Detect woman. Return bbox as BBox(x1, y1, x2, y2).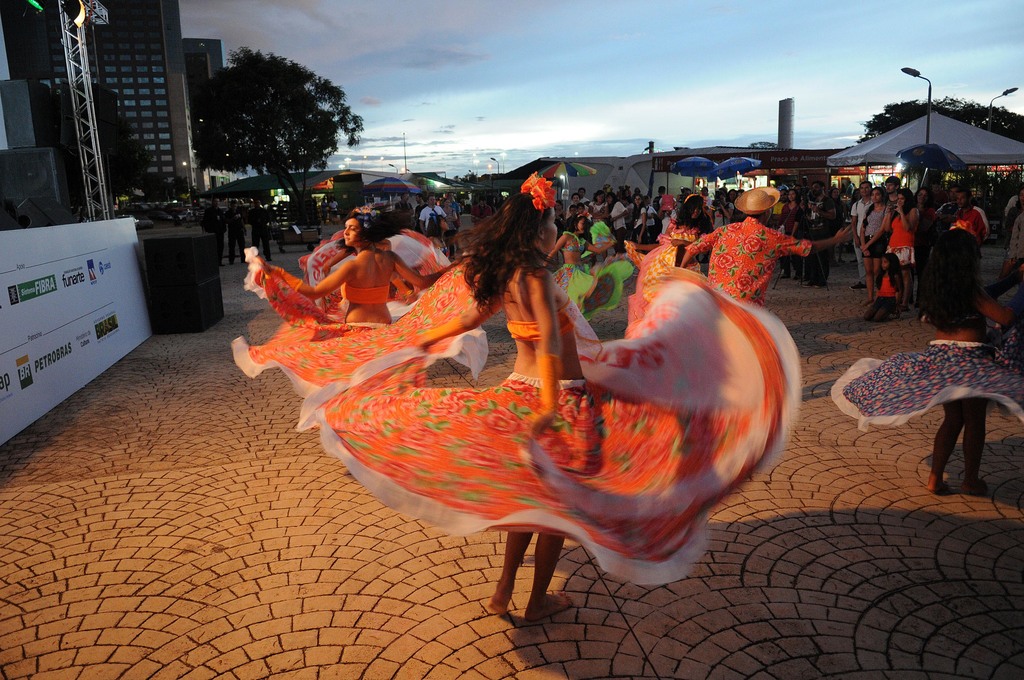
BBox(538, 211, 637, 327).
